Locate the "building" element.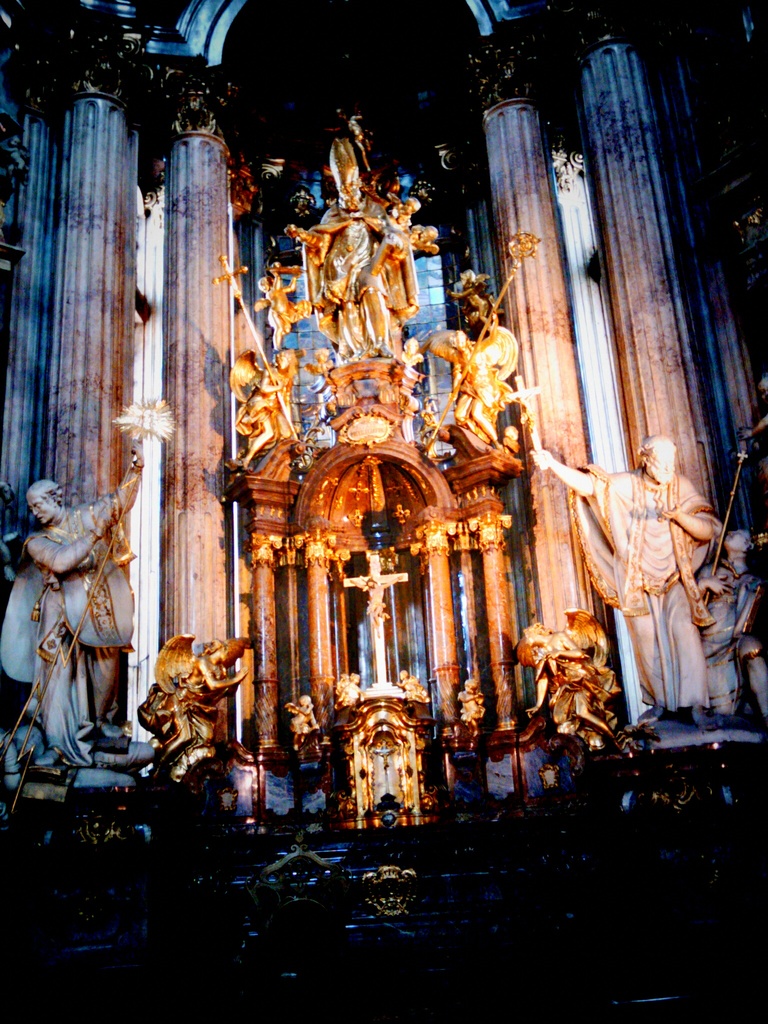
Element bbox: [left=0, top=0, right=767, bottom=1023].
